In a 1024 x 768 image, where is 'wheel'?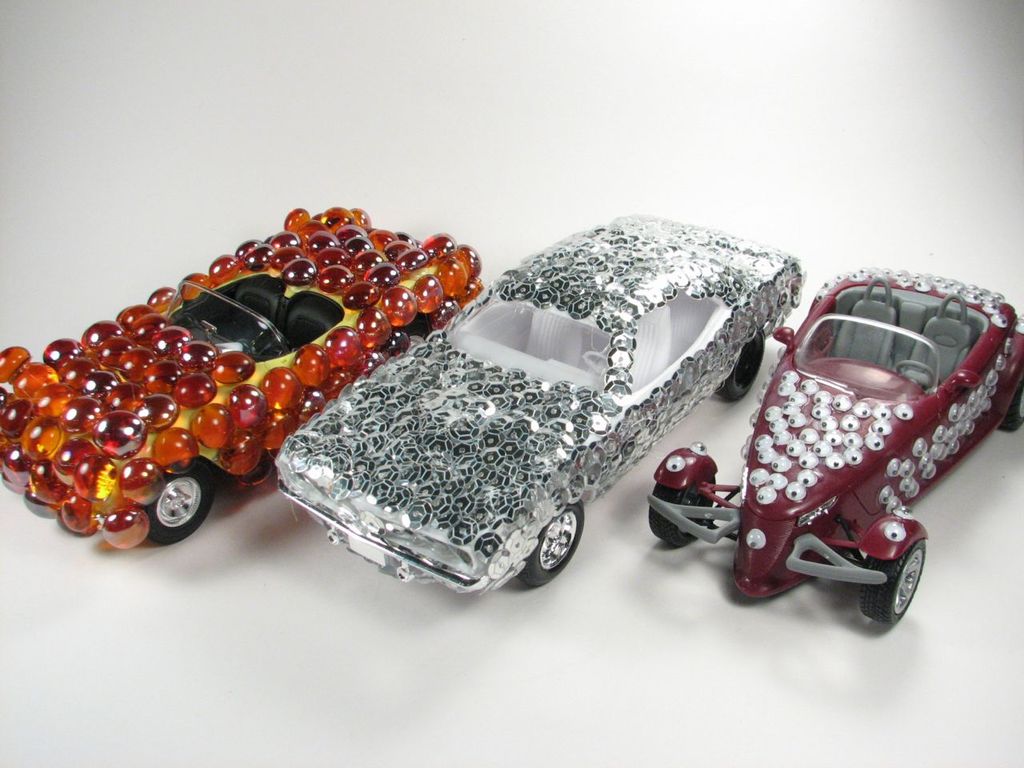
650,478,718,550.
